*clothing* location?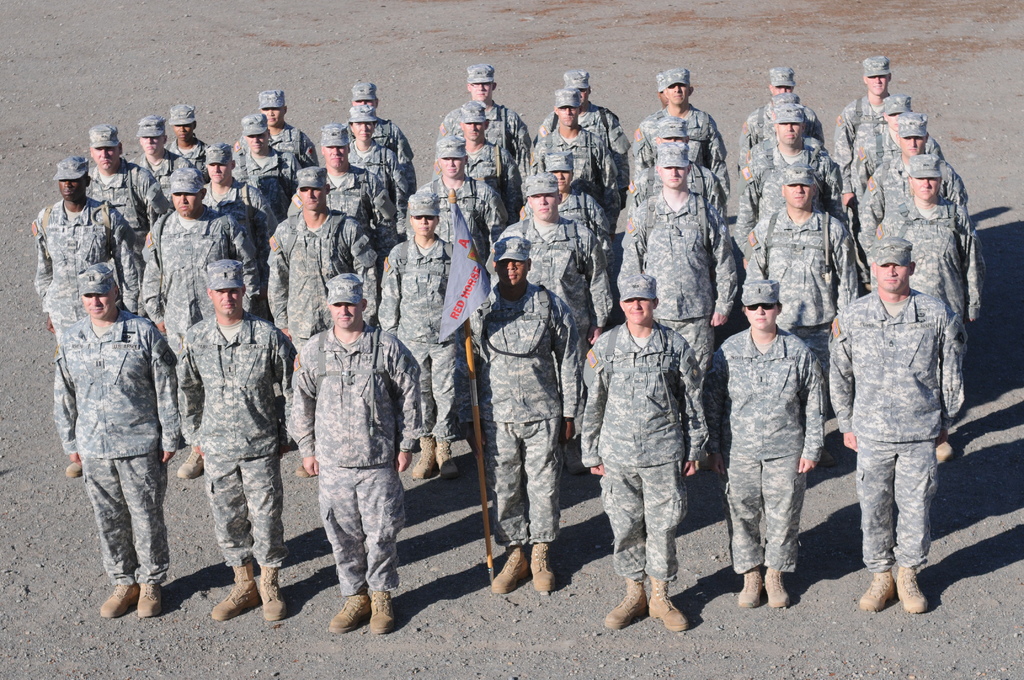
Rect(291, 318, 420, 599)
